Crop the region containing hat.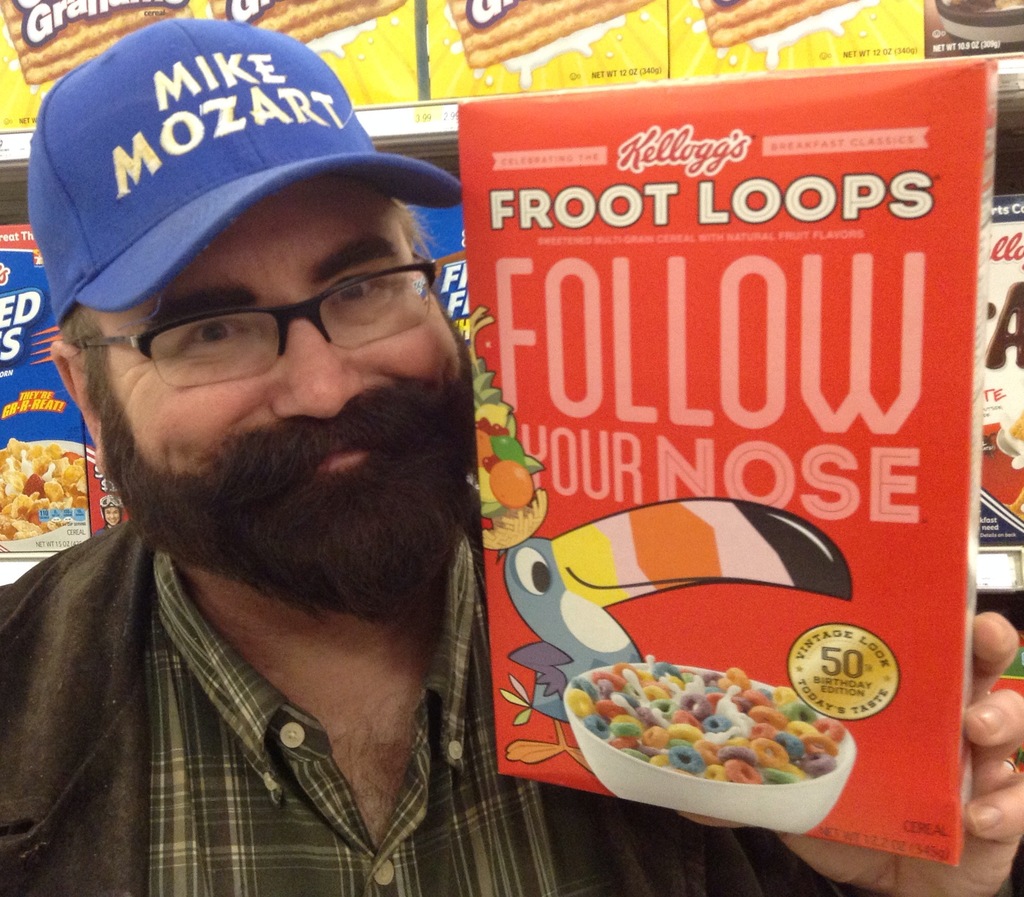
Crop region: 26 16 463 327.
